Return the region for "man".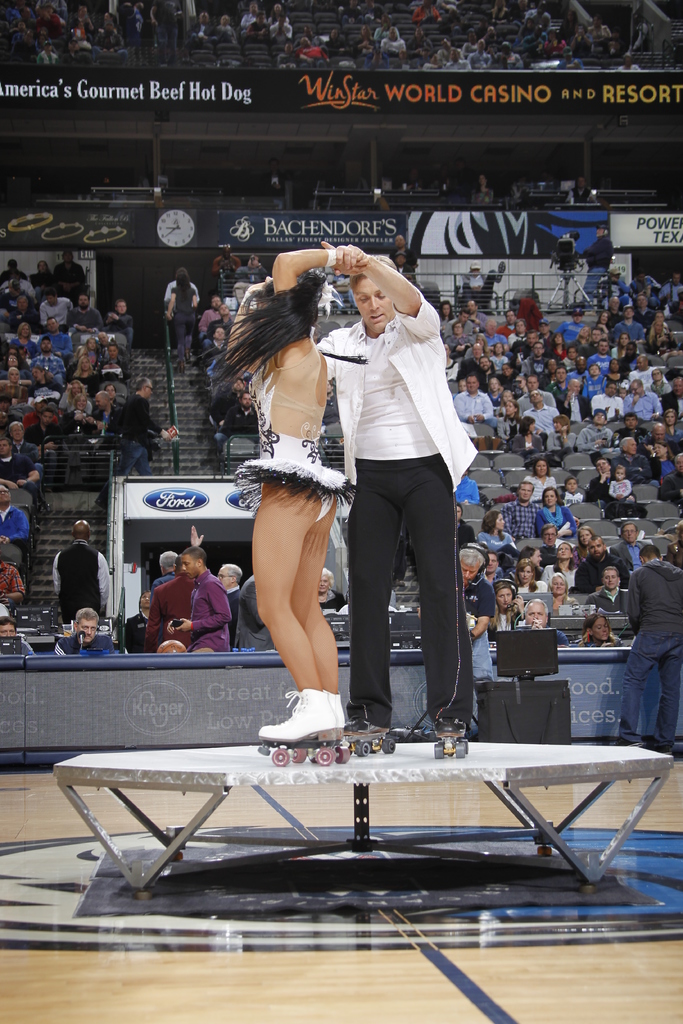
bbox(51, 607, 115, 655).
